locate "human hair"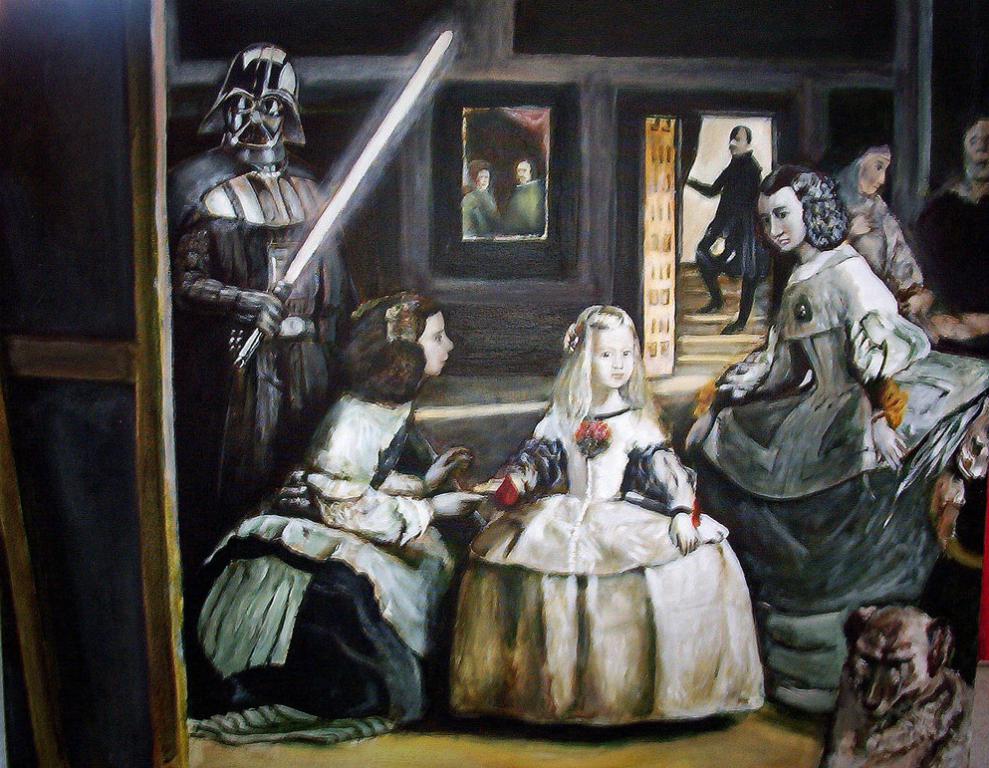
759, 162, 851, 253
